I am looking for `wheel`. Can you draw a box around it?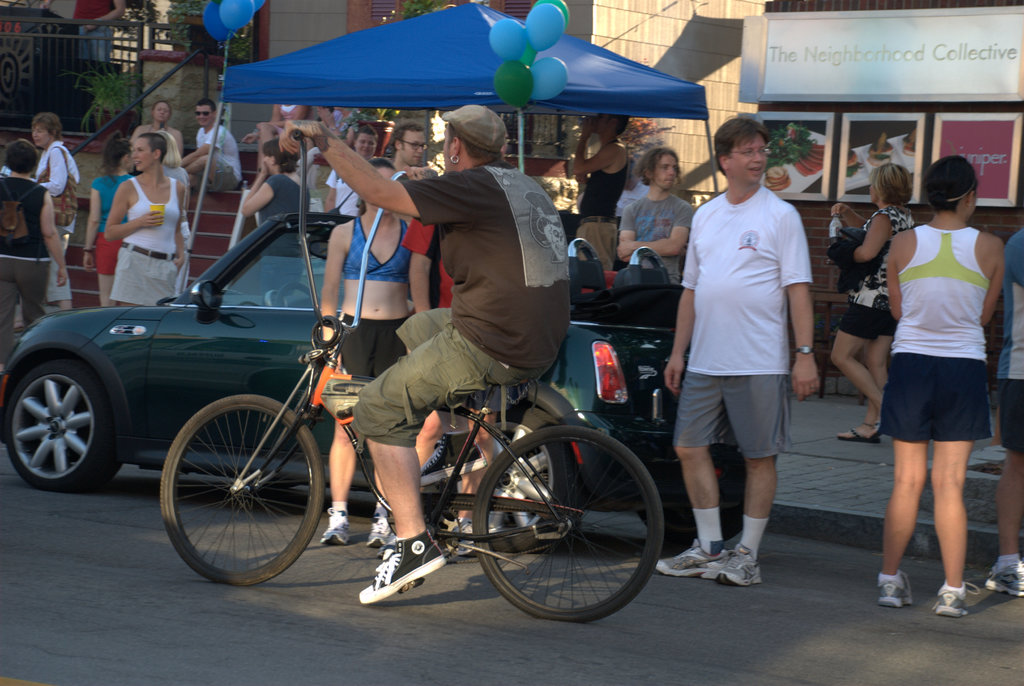
Sure, the bounding box is (x1=0, y1=360, x2=108, y2=495).
